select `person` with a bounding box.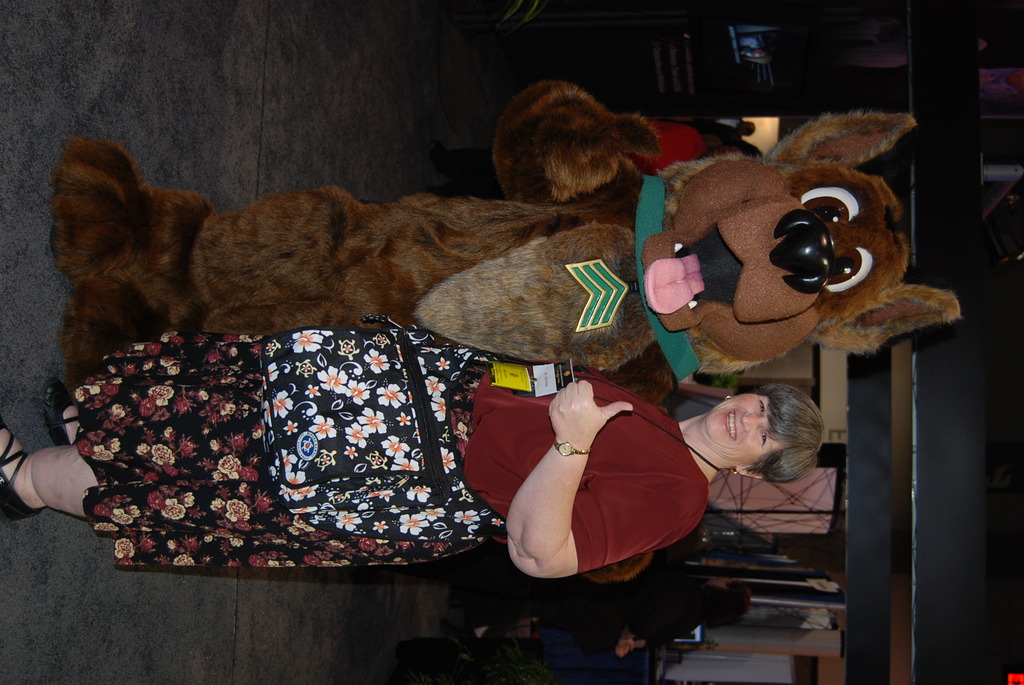
region(416, 123, 748, 200).
